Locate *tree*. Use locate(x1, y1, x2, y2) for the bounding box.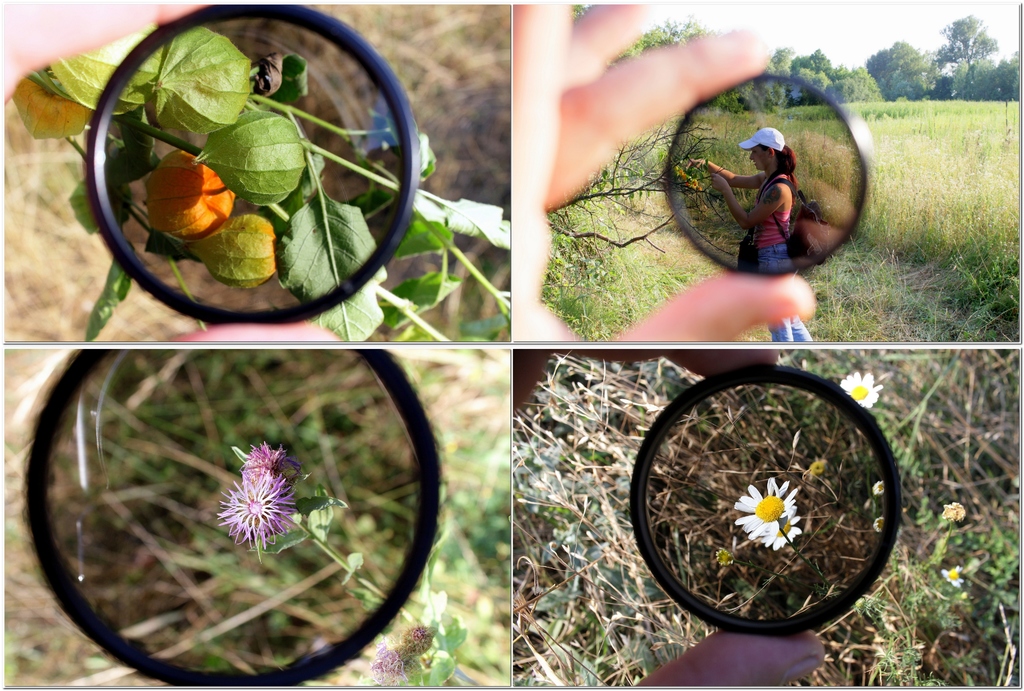
locate(543, 0, 733, 257).
